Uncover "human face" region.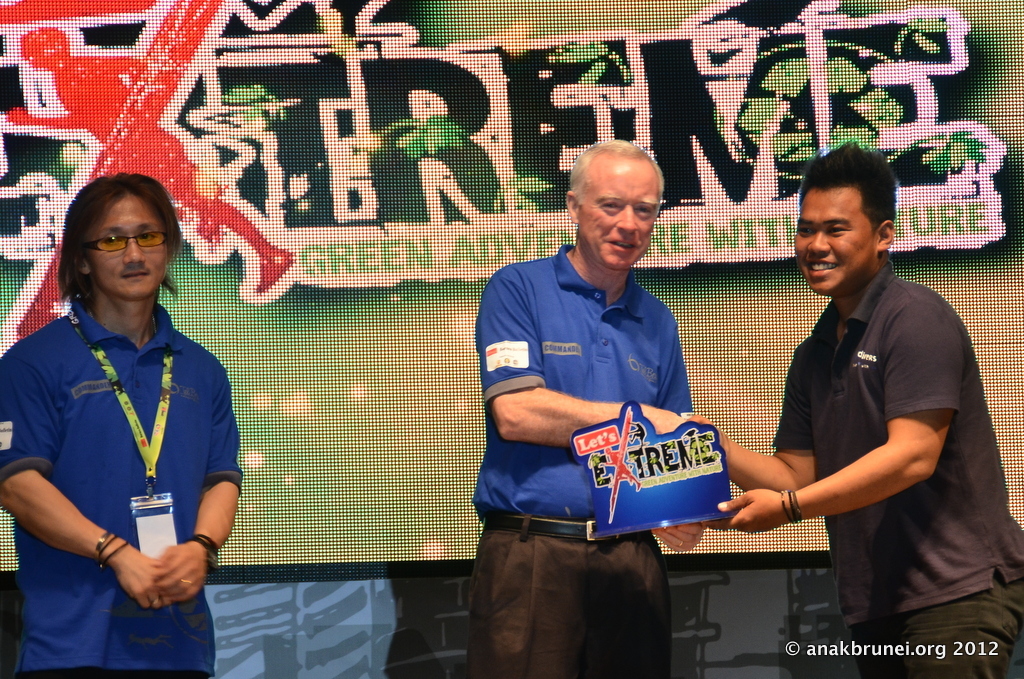
Uncovered: box(577, 155, 660, 272).
